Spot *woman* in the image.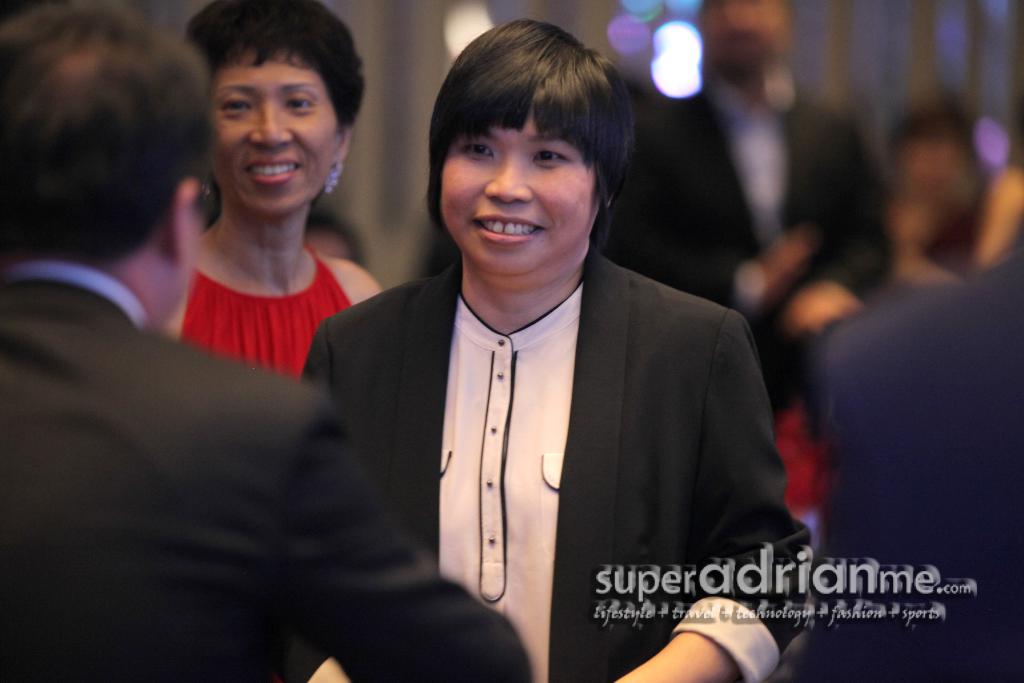
*woman* found at 891:109:1023:292.
